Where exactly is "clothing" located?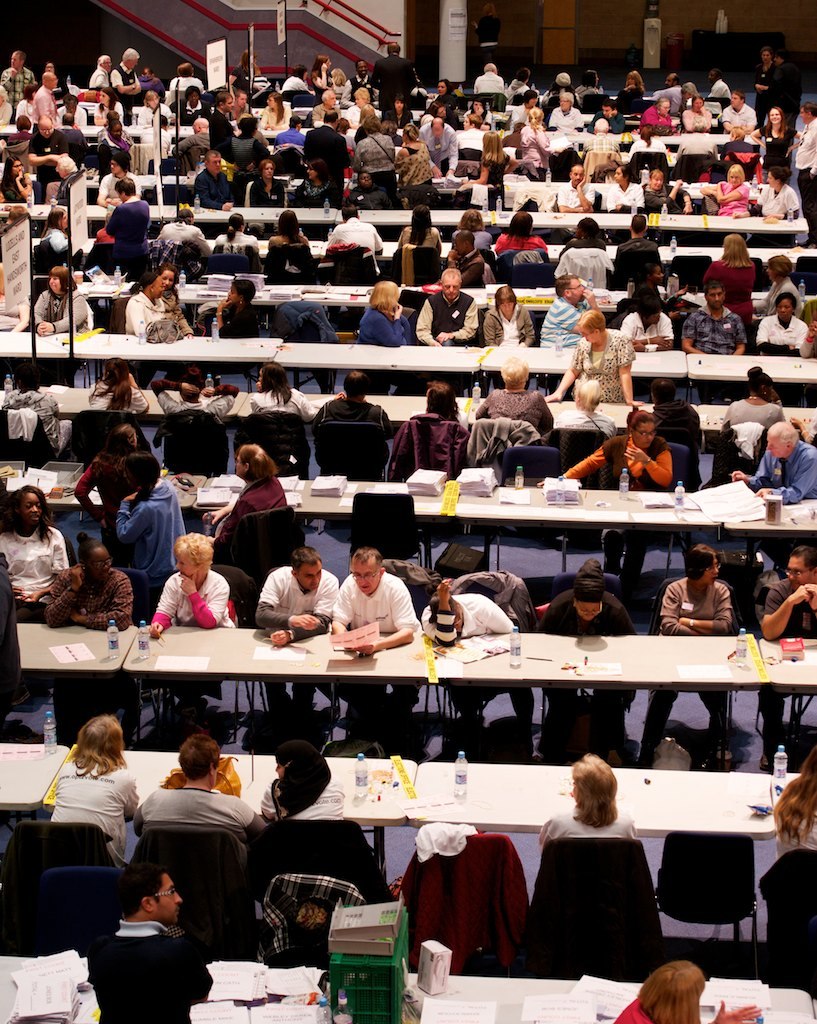
Its bounding box is [124, 287, 161, 335].
